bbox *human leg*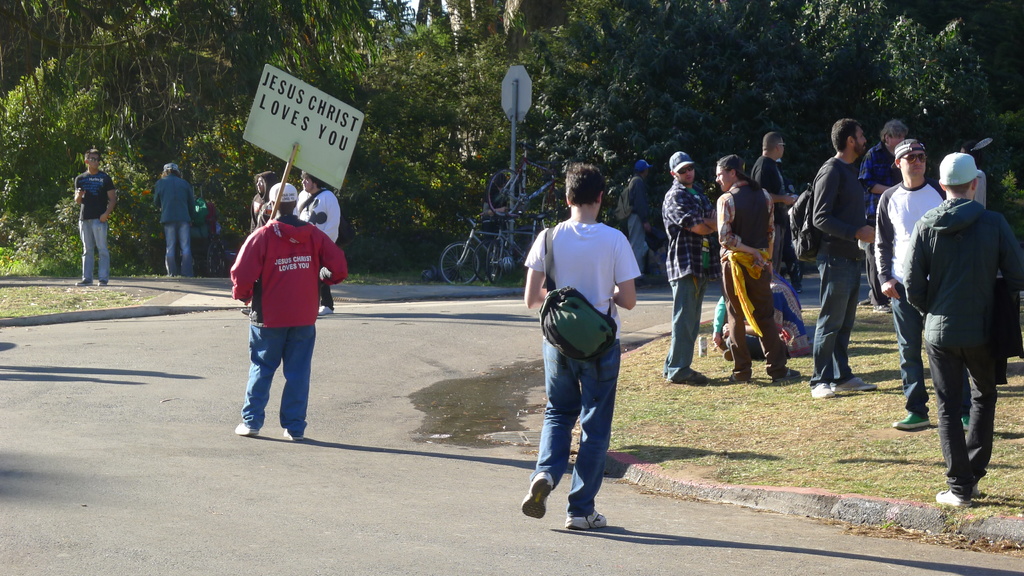
(left=562, top=343, right=609, bottom=529)
